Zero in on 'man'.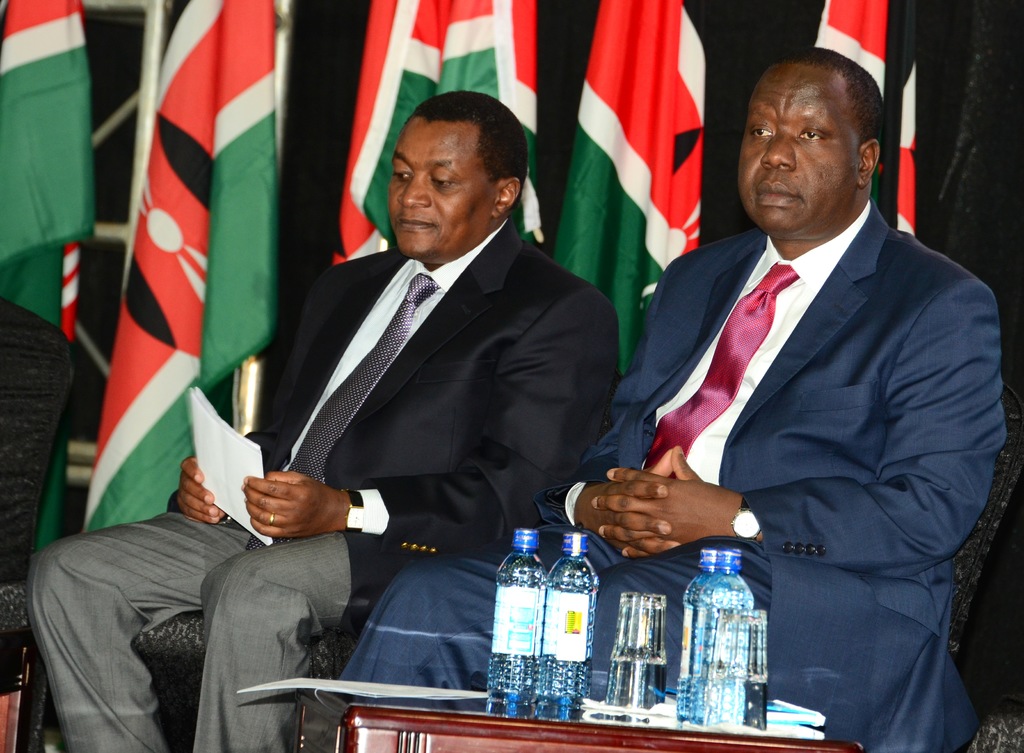
Zeroed in: {"x1": 31, "y1": 85, "x2": 622, "y2": 750}.
